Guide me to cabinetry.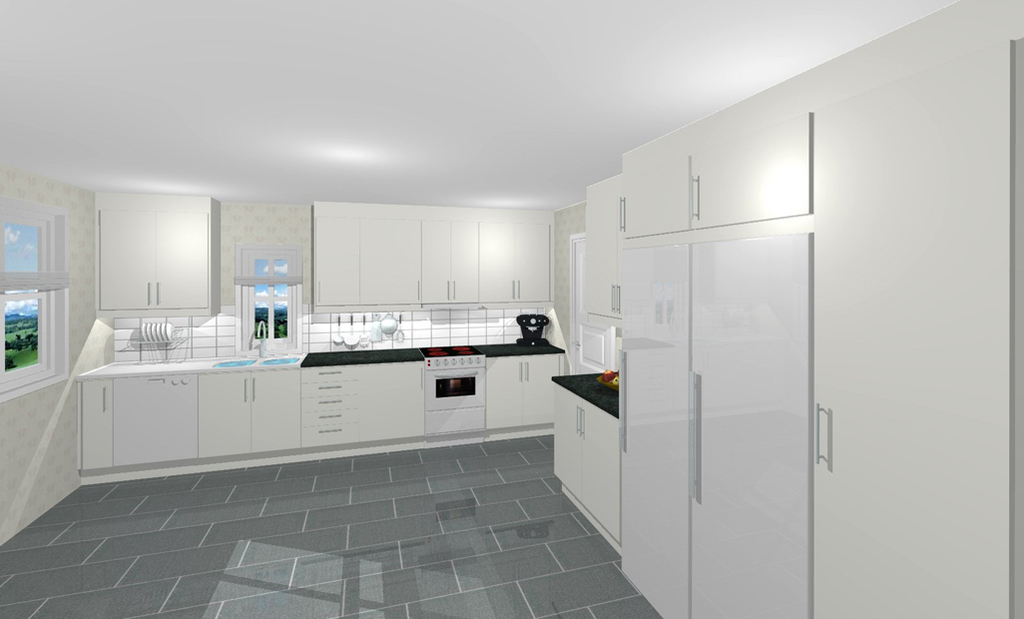
Guidance: box=[354, 366, 423, 443].
